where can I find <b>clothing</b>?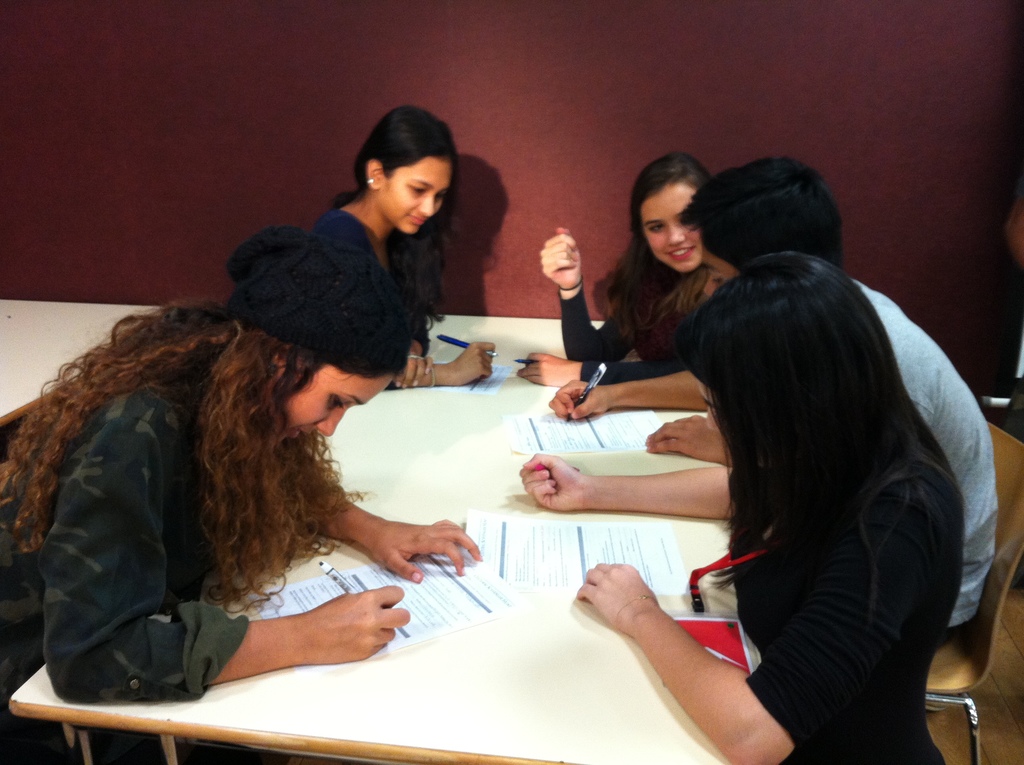
You can find it at <bbox>559, 264, 707, 383</bbox>.
